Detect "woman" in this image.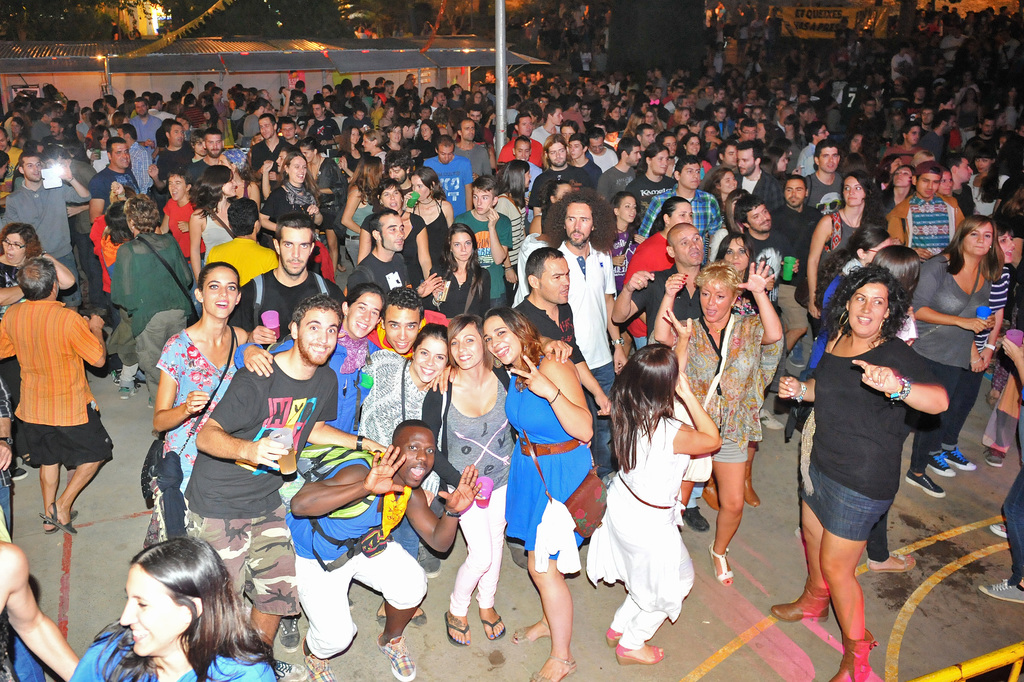
Detection: {"x1": 869, "y1": 249, "x2": 924, "y2": 346}.
